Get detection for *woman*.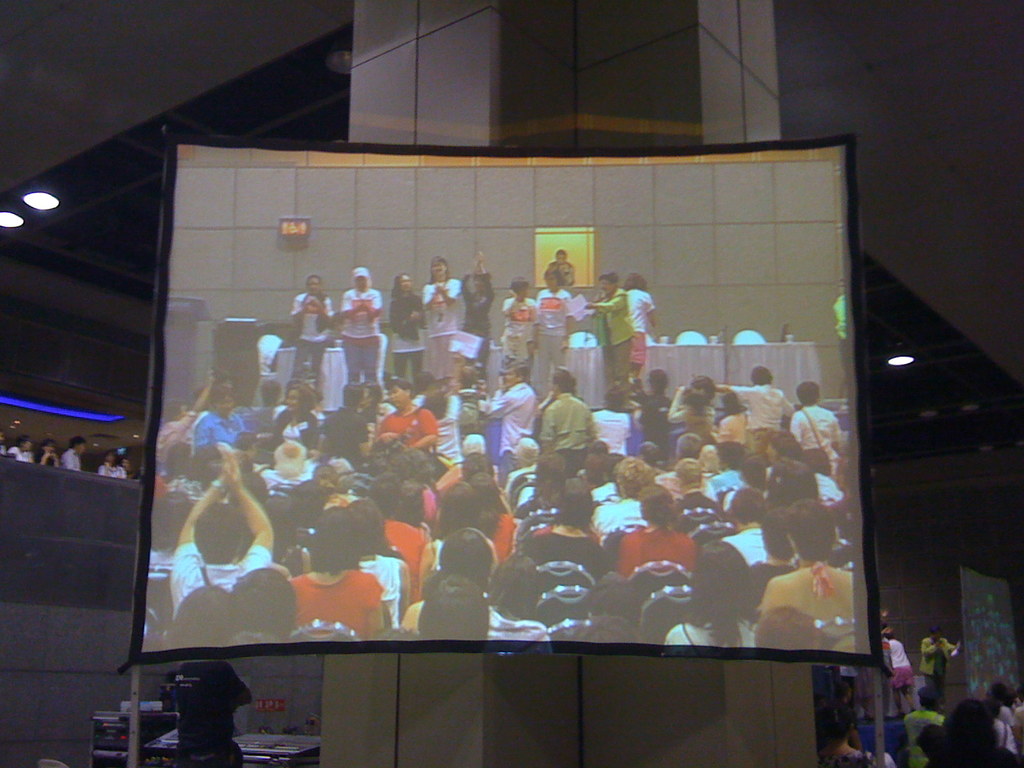
Detection: Rect(613, 491, 692, 573).
